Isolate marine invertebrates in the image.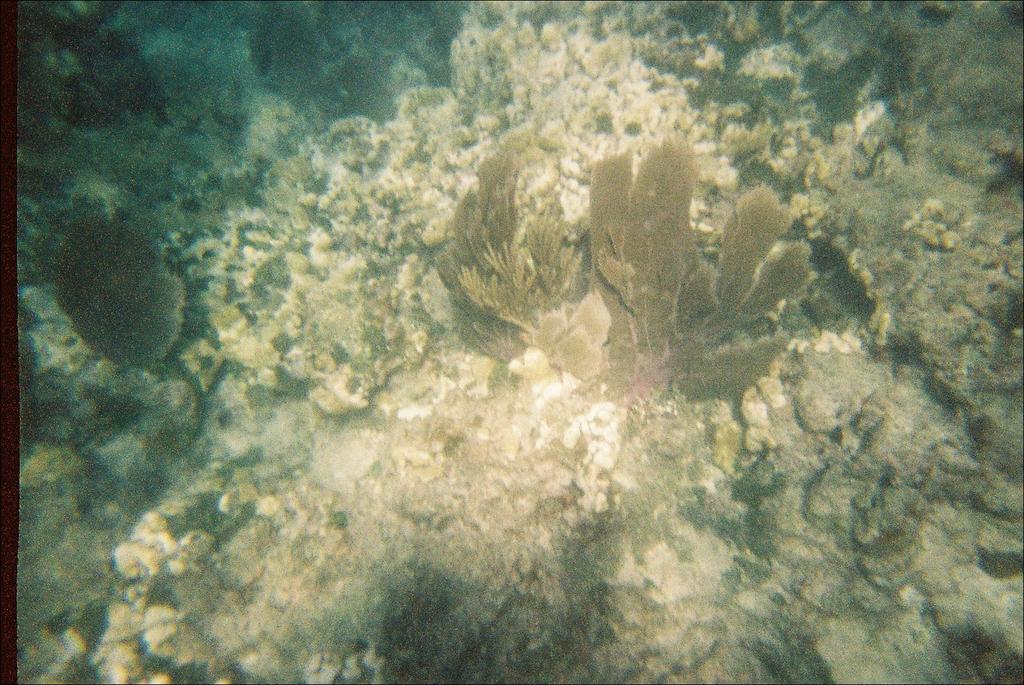
Isolated region: BBox(689, 160, 769, 340).
